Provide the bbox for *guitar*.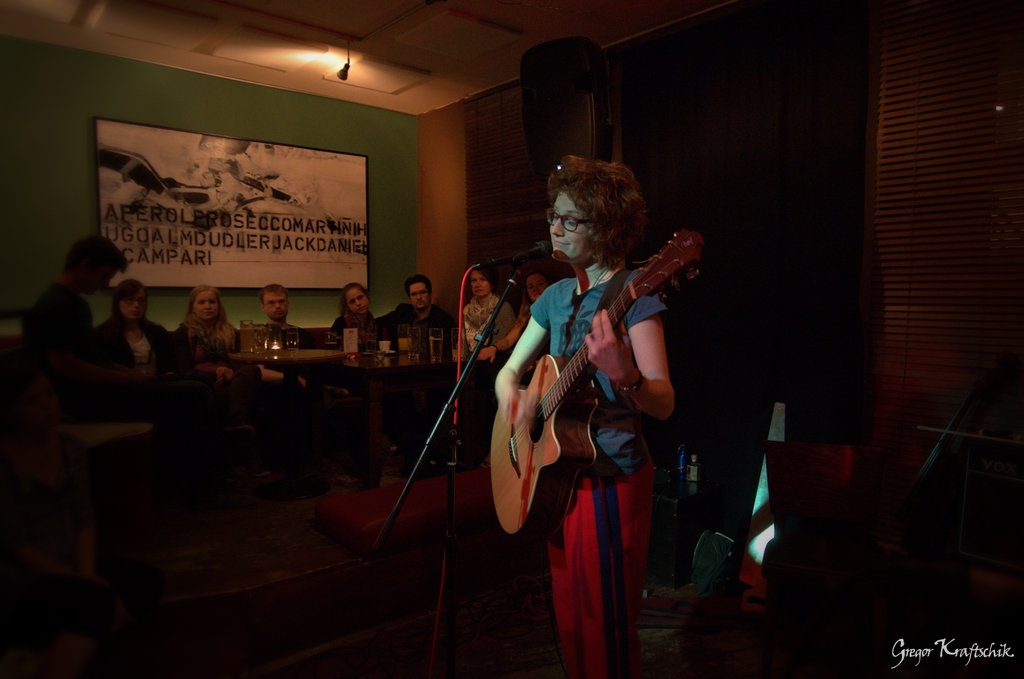
<bbox>469, 252, 689, 537</bbox>.
